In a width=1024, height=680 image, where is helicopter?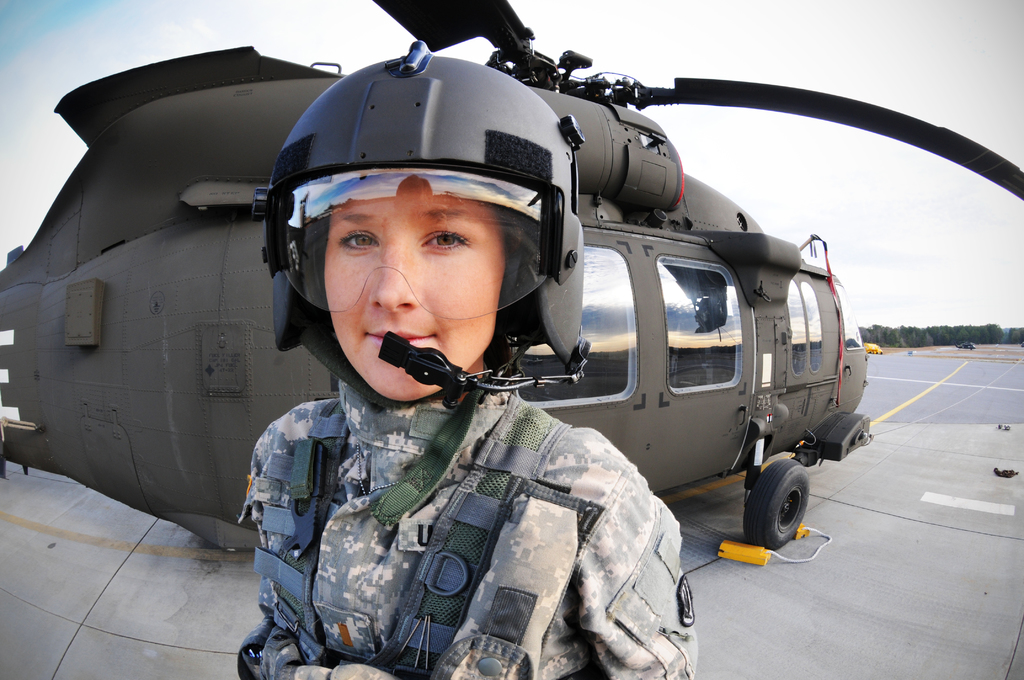
box(0, 0, 1023, 549).
